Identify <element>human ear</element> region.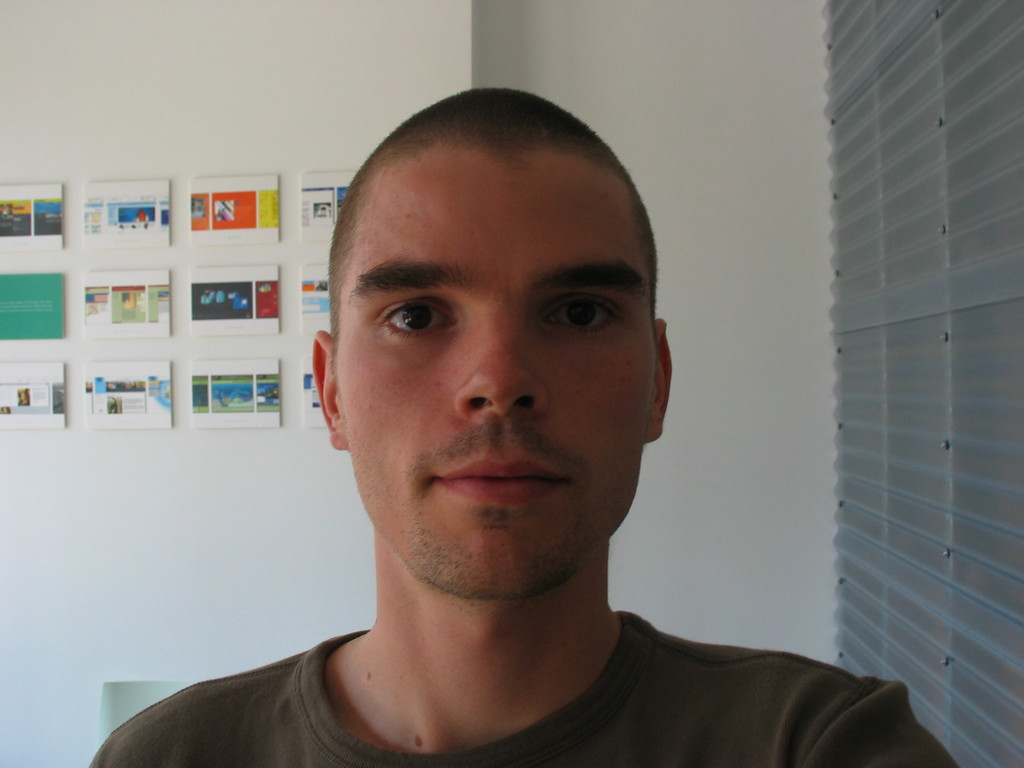
Region: left=309, top=325, right=340, bottom=451.
